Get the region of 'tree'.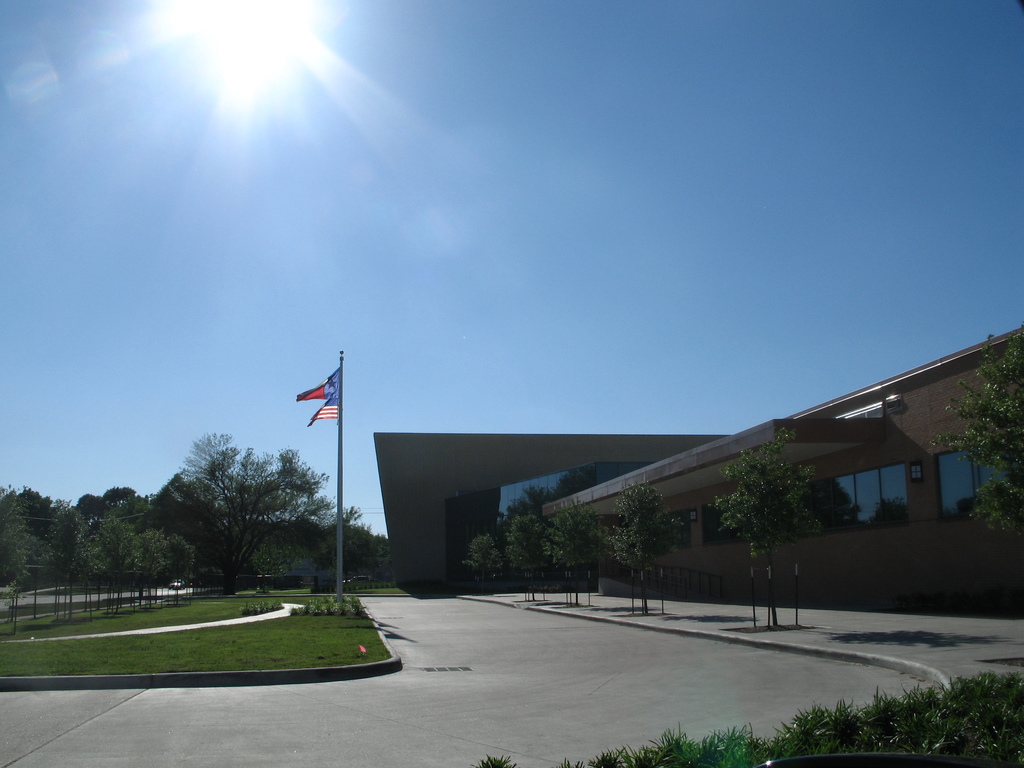
Rect(508, 511, 546, 584).
